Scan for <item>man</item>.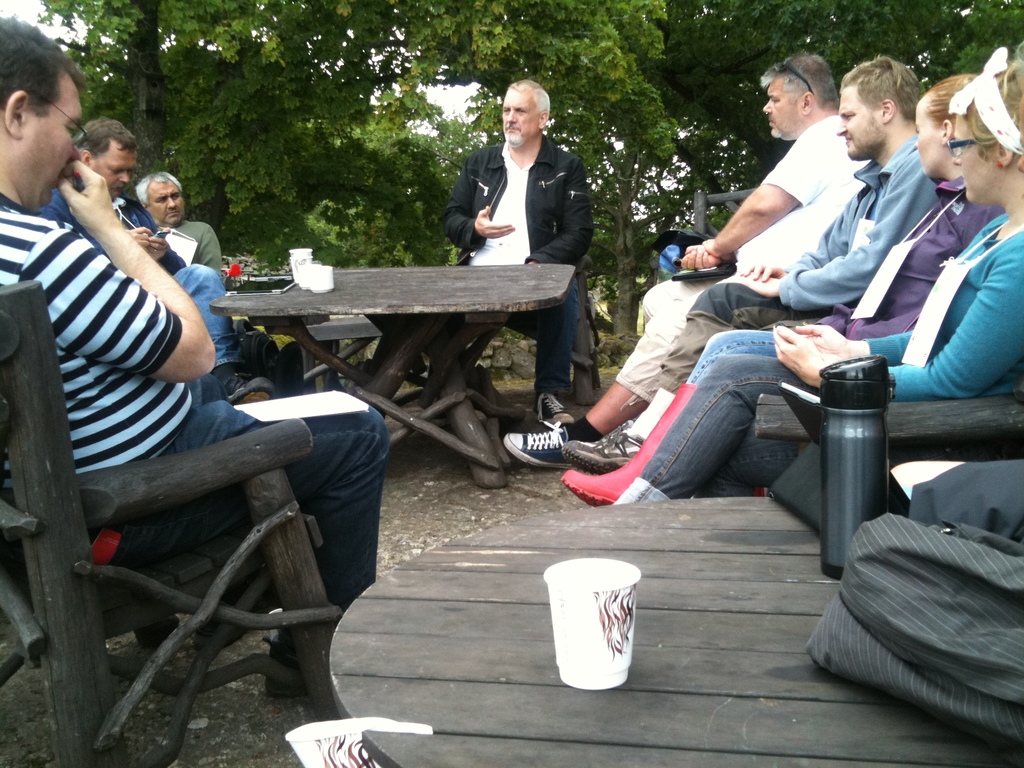
Scan result: <bbox>137, 166, 287, 372</bbox>.
